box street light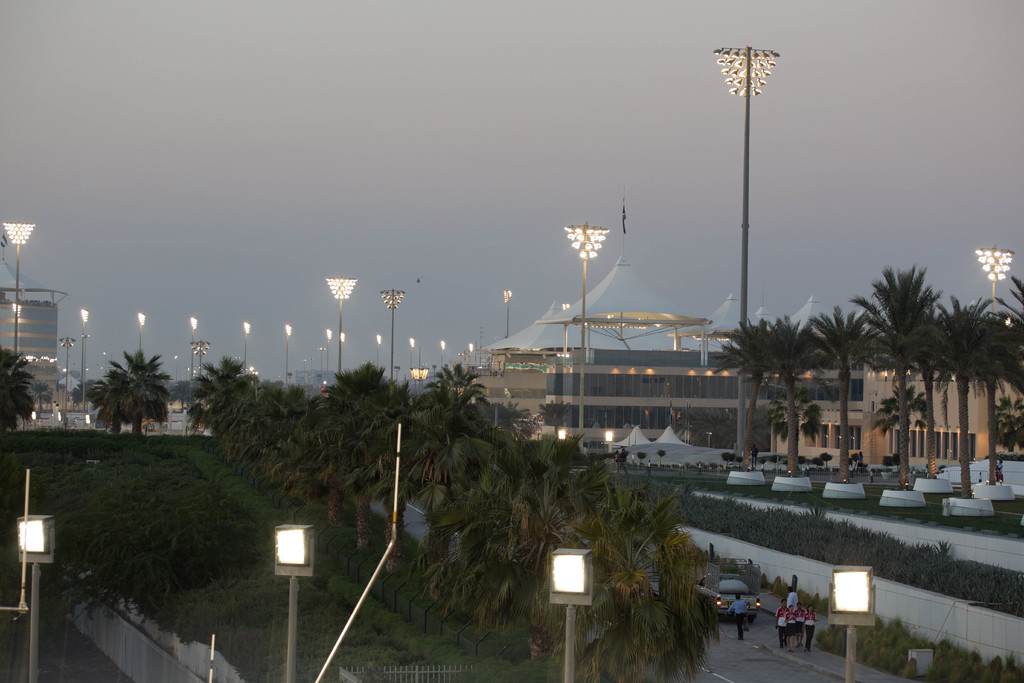
<box>17,516,56,682</box>
